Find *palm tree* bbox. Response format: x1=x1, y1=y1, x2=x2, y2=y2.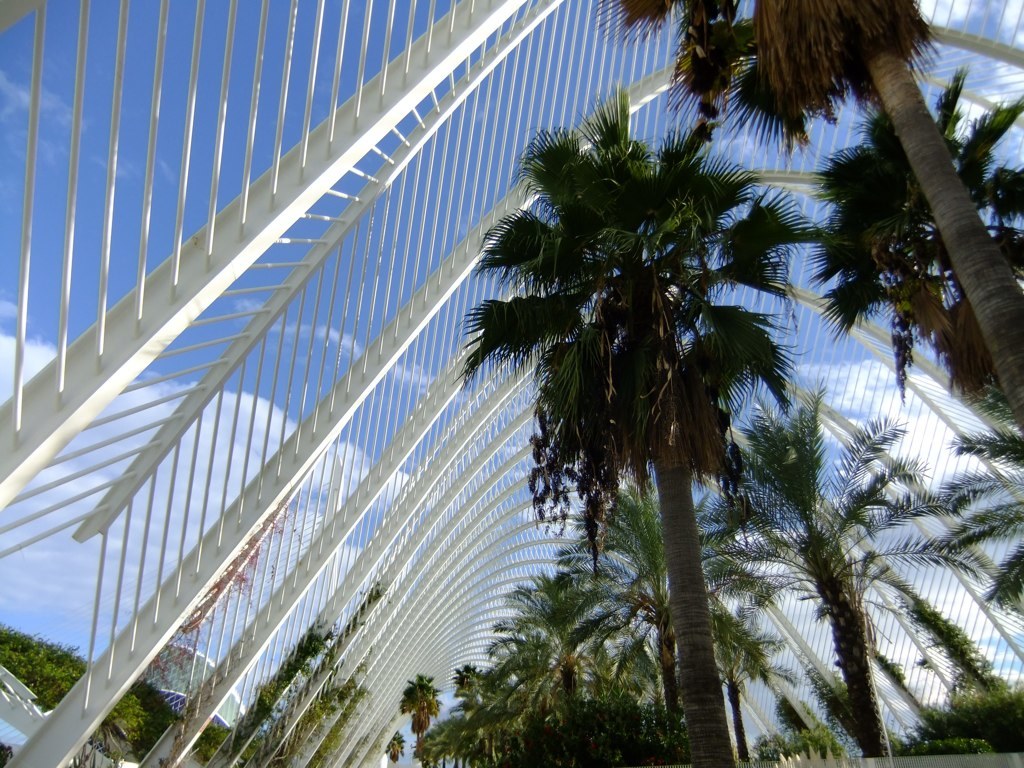
x1=818, y1=128, x2=1001, y2=358.
